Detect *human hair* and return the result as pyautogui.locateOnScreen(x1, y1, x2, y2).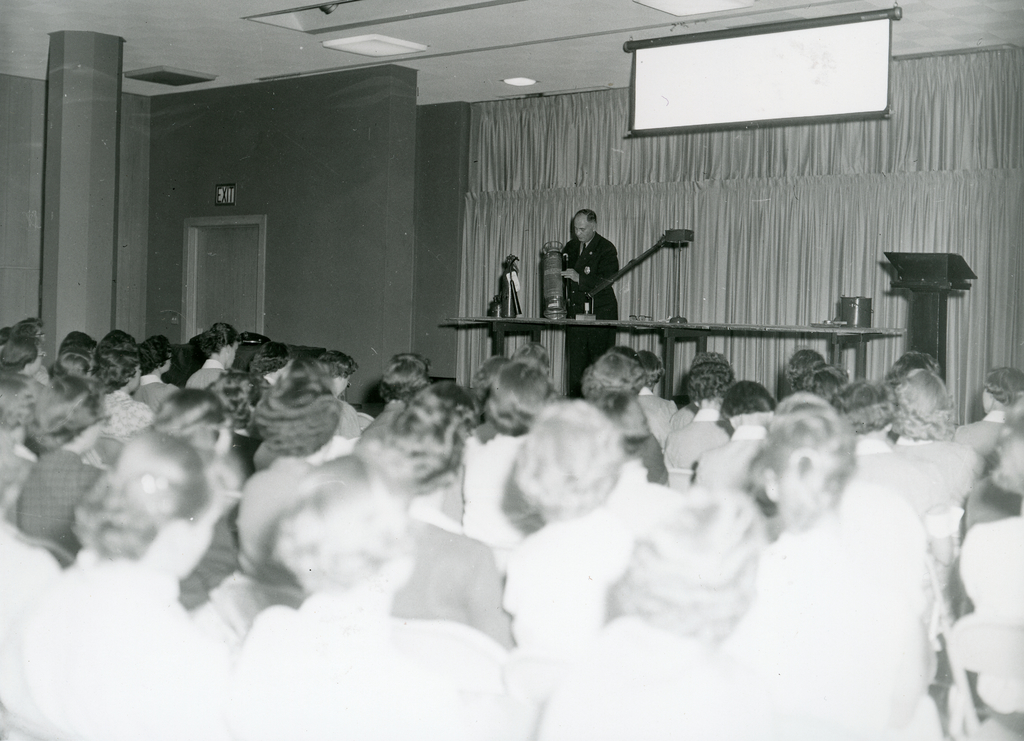
pyautogui.locateOnScreen(291, 355, 324, 369).
